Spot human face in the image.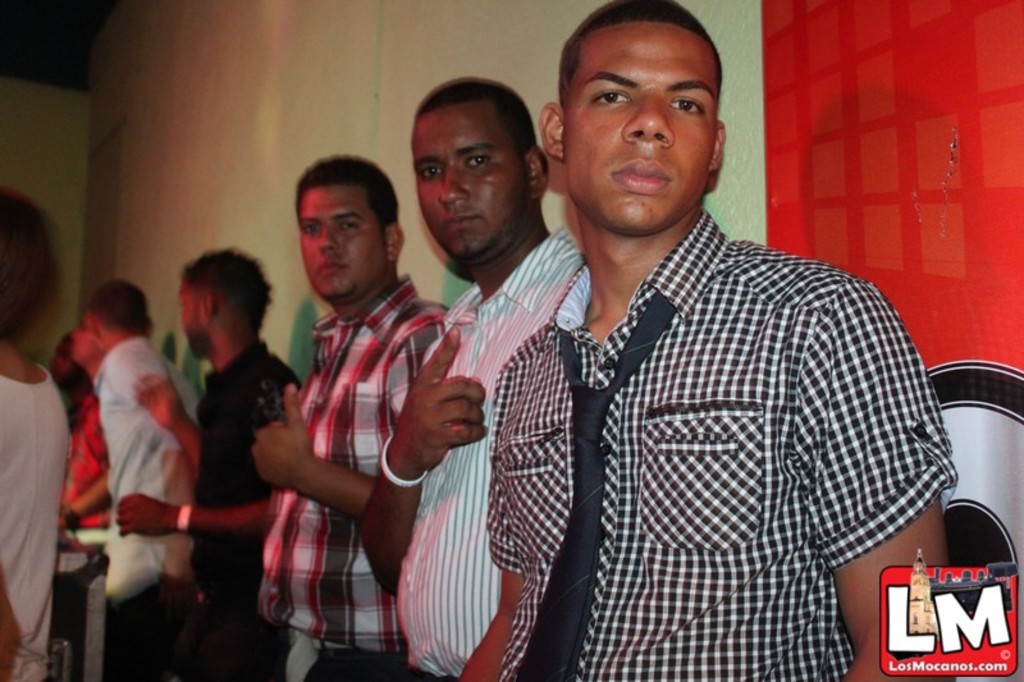
human face found at 566/20/717/232.
